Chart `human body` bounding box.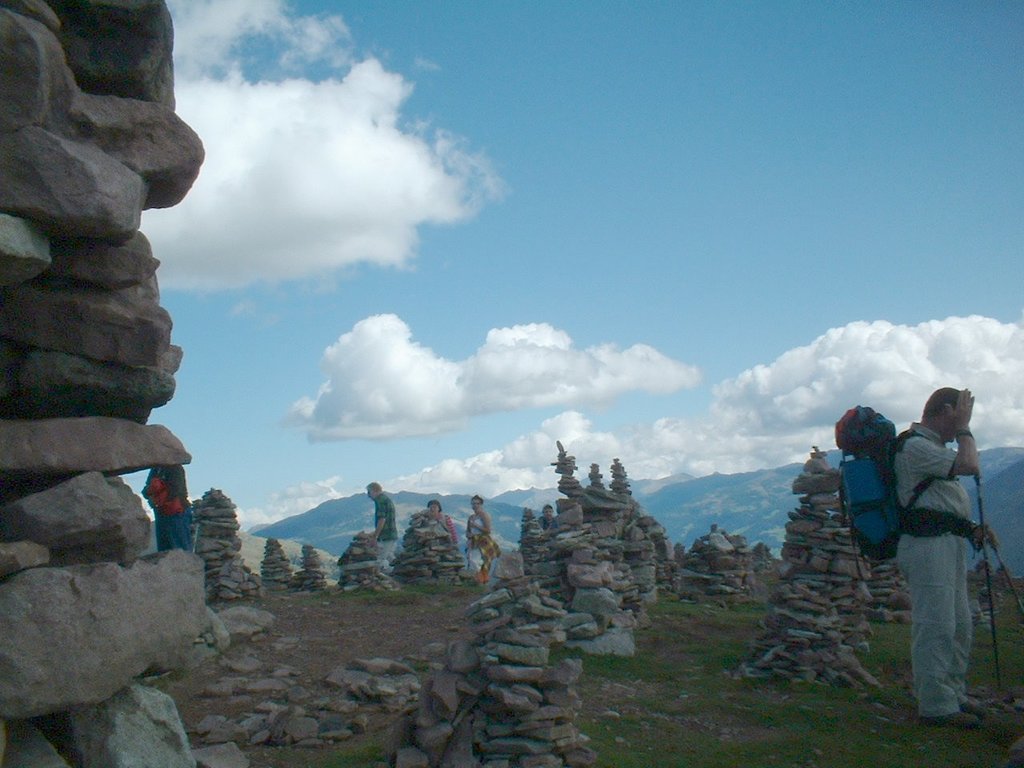
Charted: 362,478,400,566.
